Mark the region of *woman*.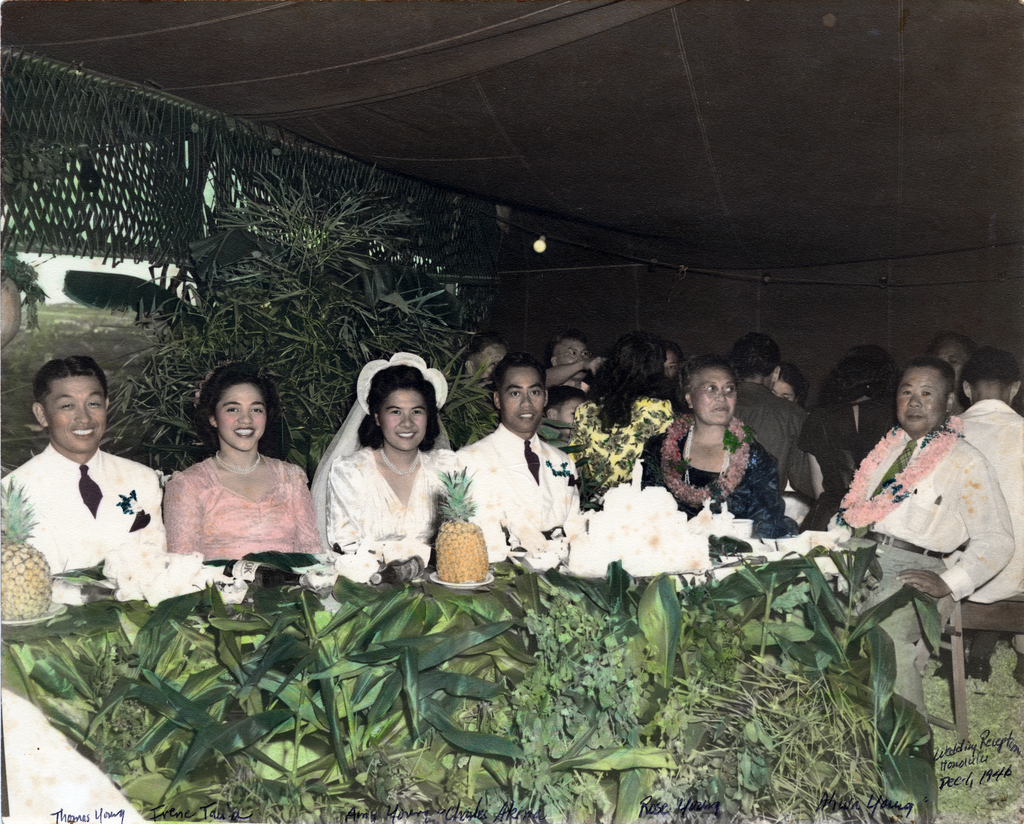
Region: 568 335 684 508.
